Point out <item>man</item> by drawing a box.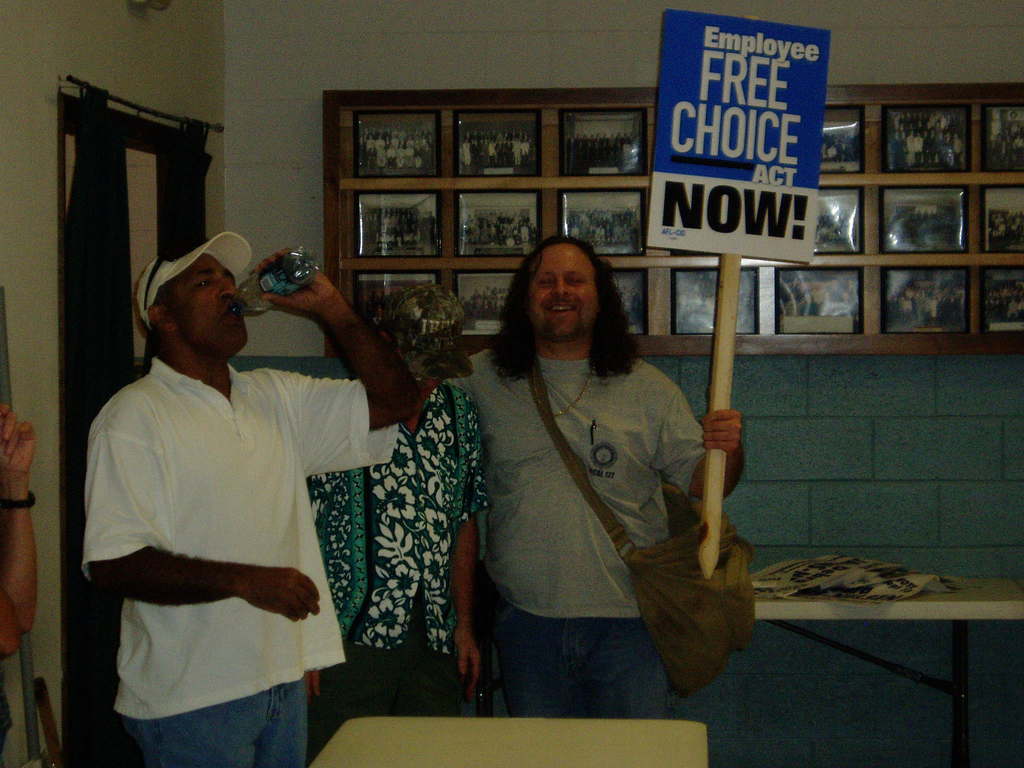
(72, 204, 387, 762).
